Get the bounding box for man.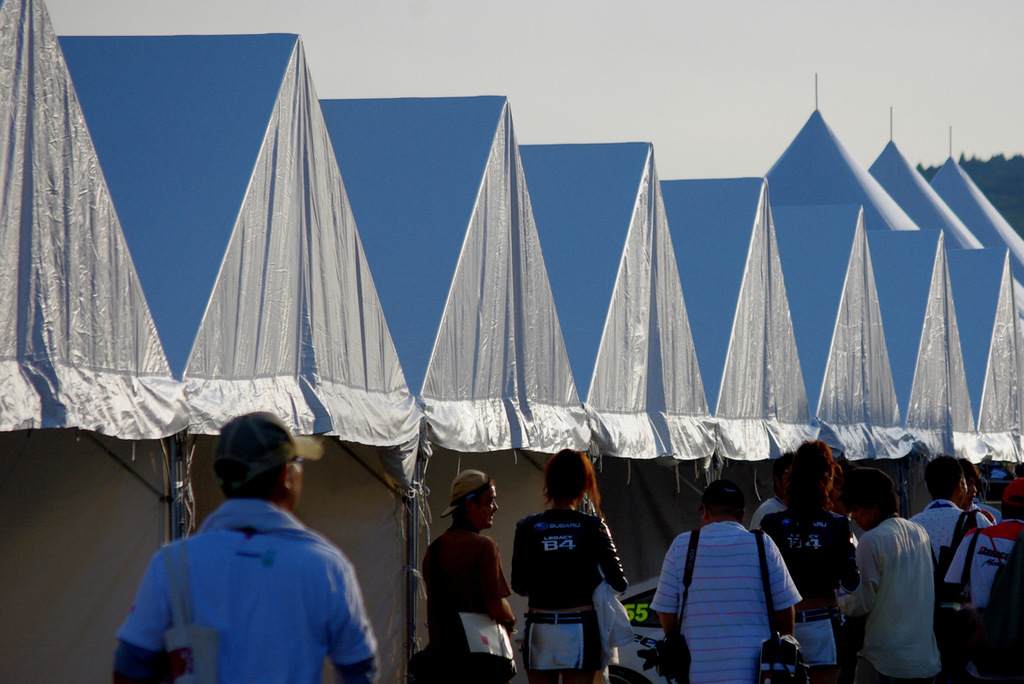
<region>844, 463, 956, 683</region>.
